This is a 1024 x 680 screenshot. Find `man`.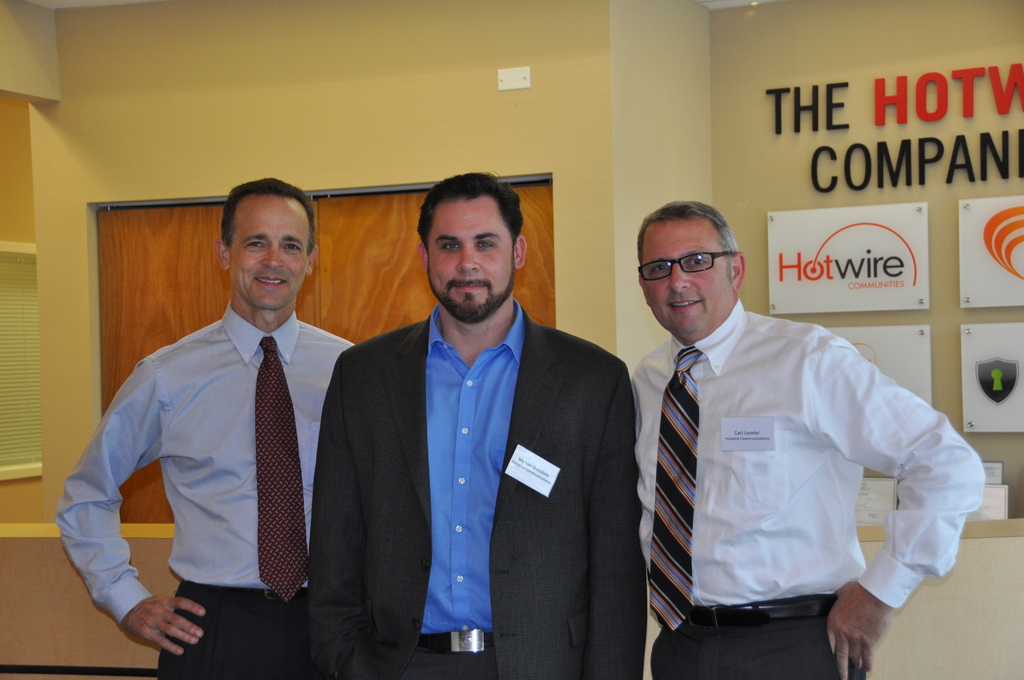
Bounding box: 307 175 652 676.
